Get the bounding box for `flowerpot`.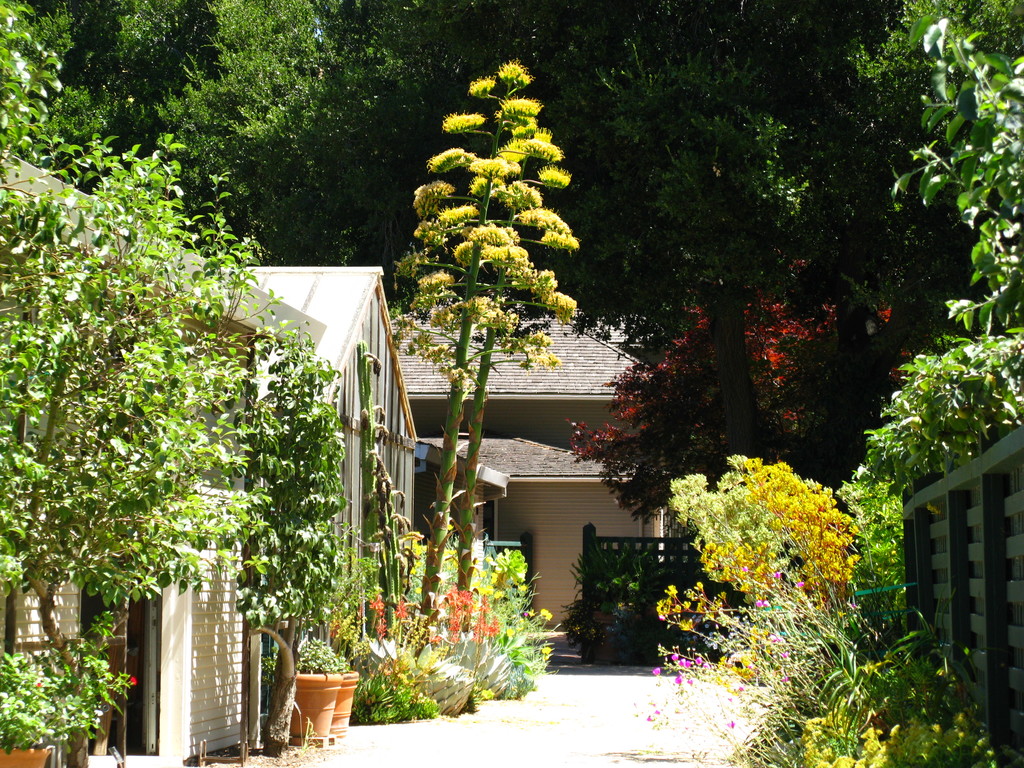
339,668,362,732.
